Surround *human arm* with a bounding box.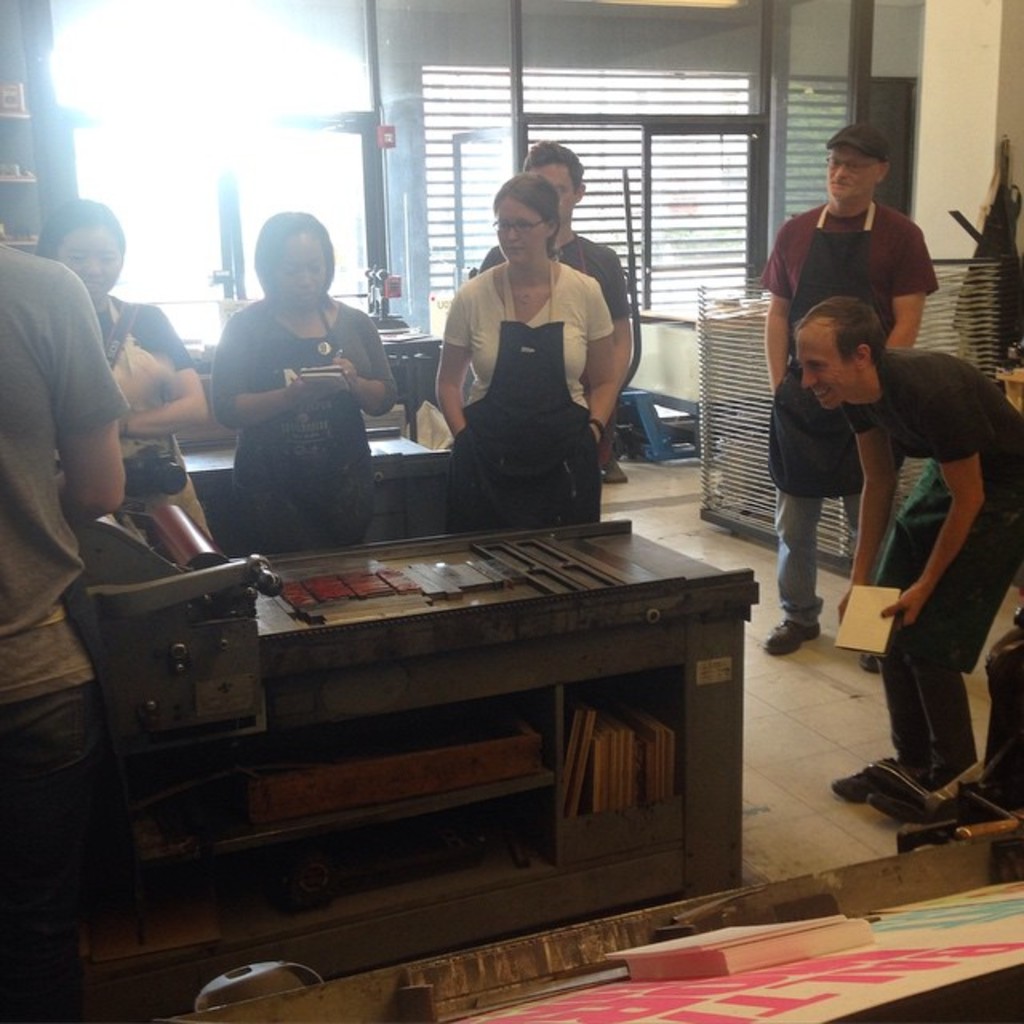
{"left": 320, "top": 306, "right": 403, "bottom": 406}.
